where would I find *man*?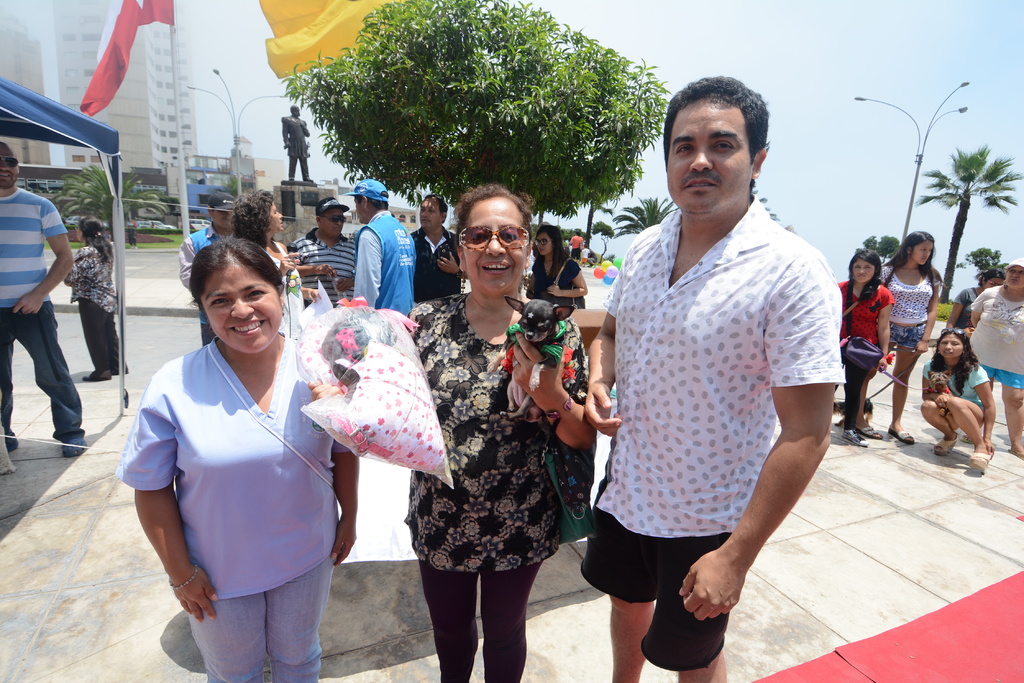
At <bbox>412, 195, 462, 305</bbox>.
